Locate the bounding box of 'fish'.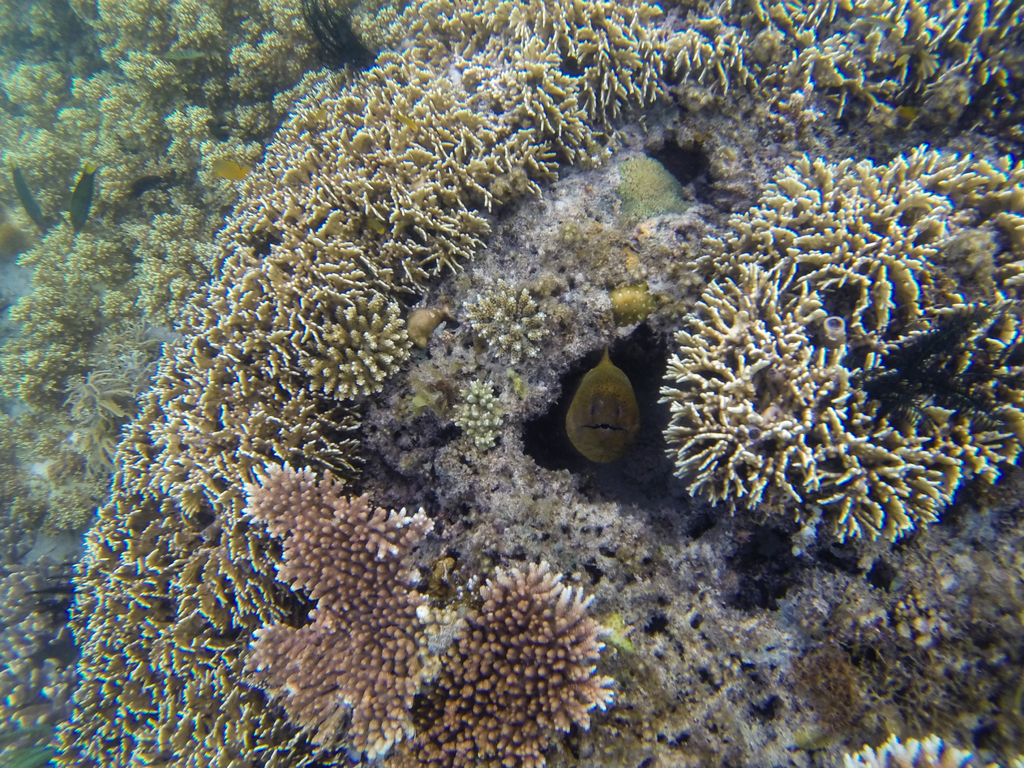
Bounding box: (214,157,247,185).
